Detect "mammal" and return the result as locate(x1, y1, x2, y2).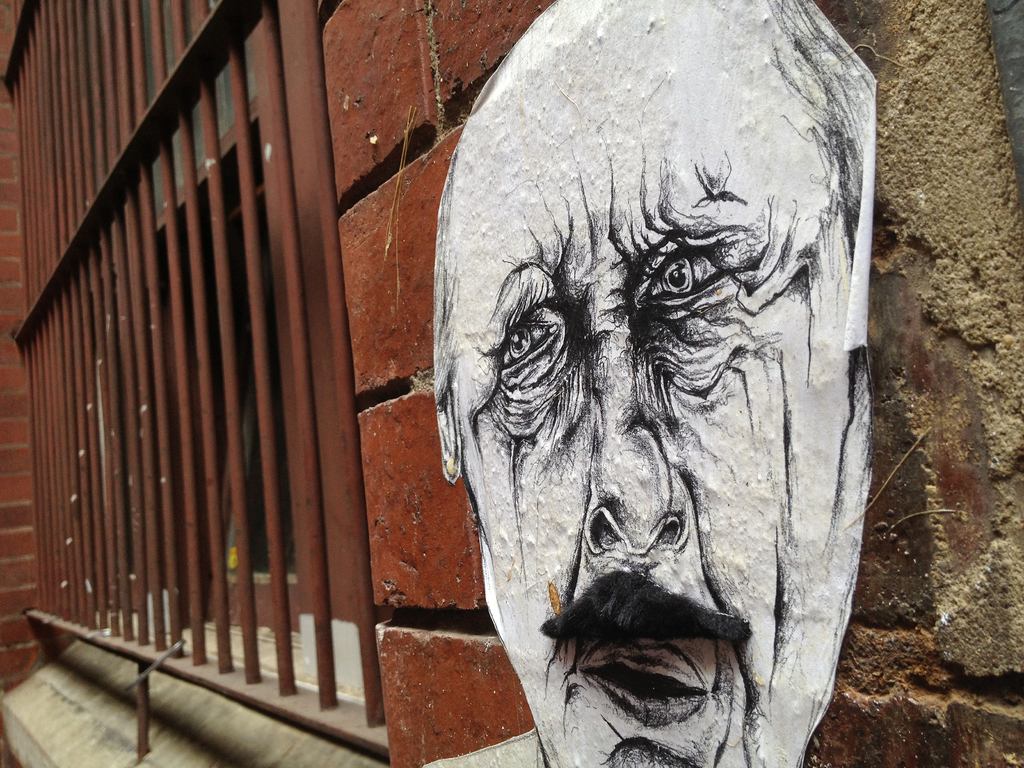
locate(428, 0, 892, 767).
